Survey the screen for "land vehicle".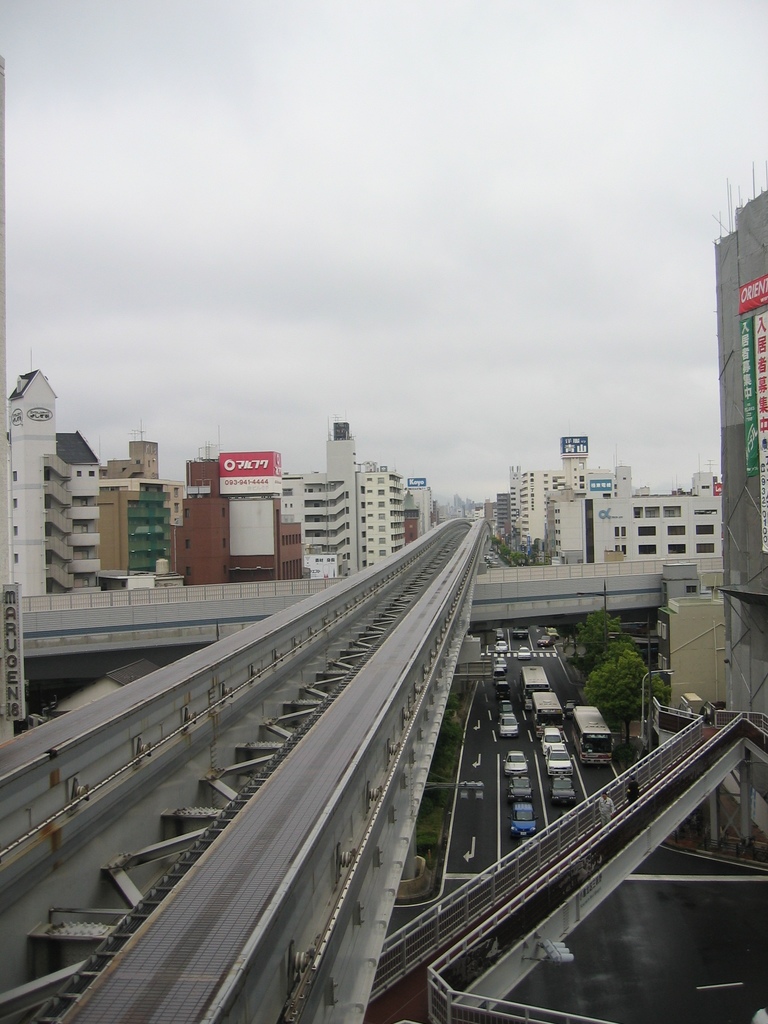
Survey found: <box>522,660,548,699</box>.
